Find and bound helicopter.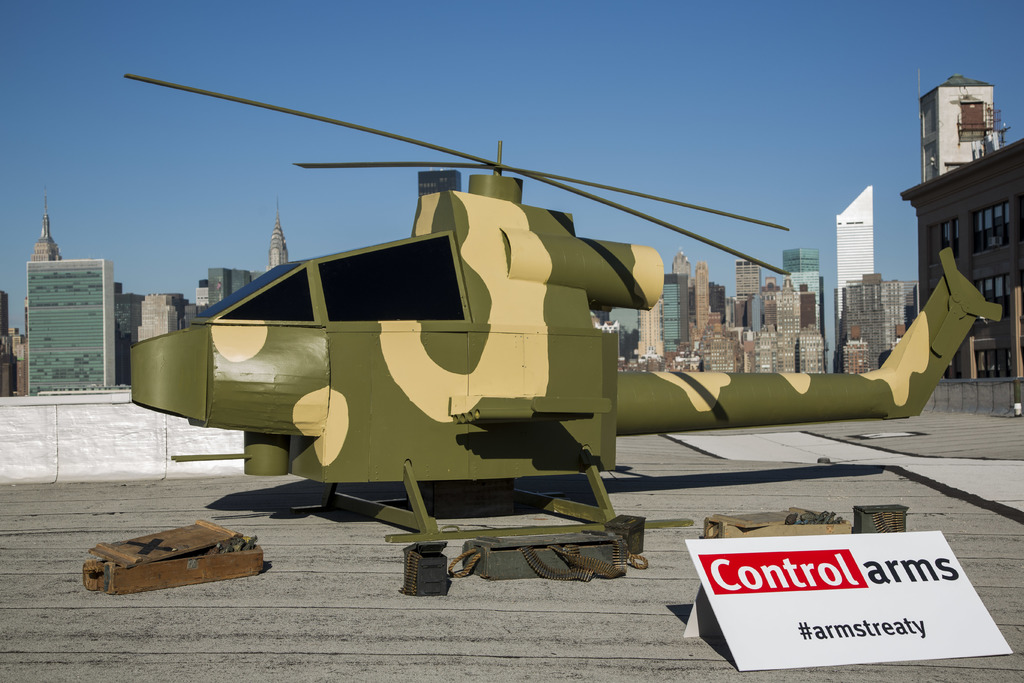
Bound: x1=124 y1=71 x2=1007 y2=549.
